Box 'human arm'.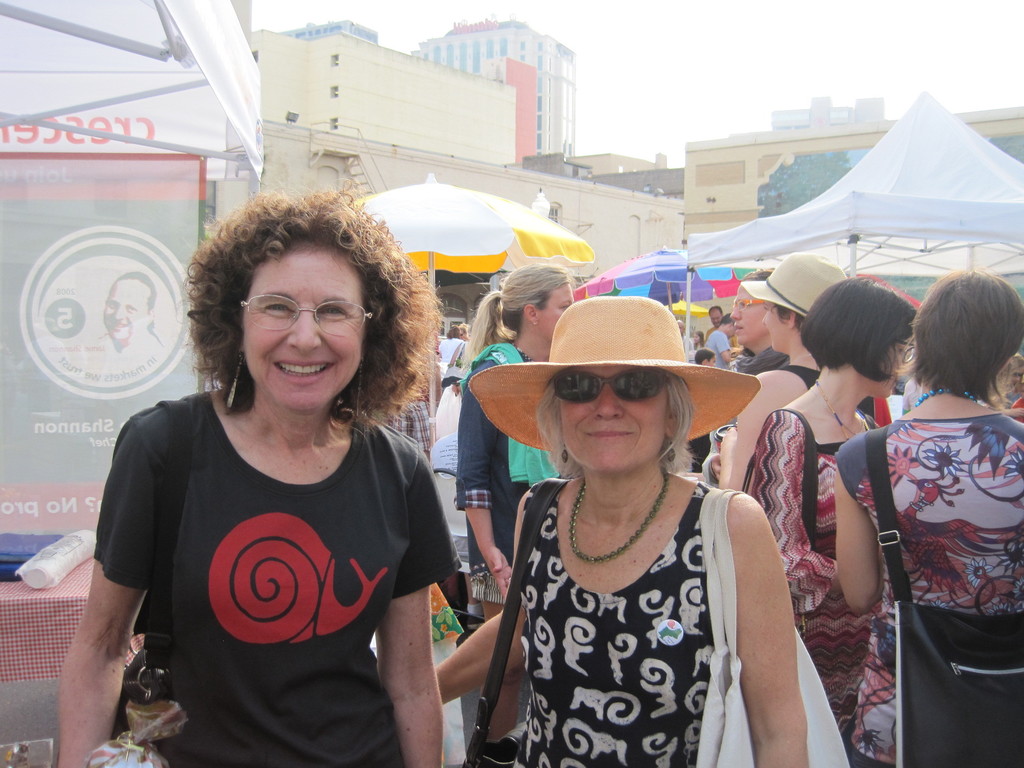
detection(41, 490, 148, 758).
